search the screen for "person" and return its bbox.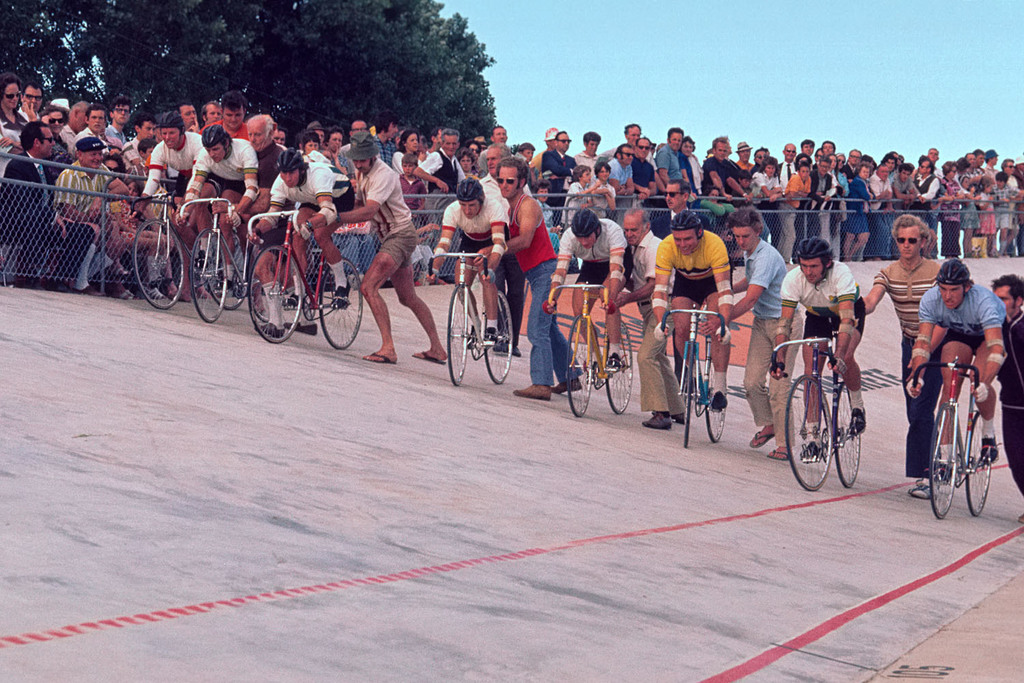
Found: {"left": 911, "top": 159, "right": 941, "bottom": 204}.
